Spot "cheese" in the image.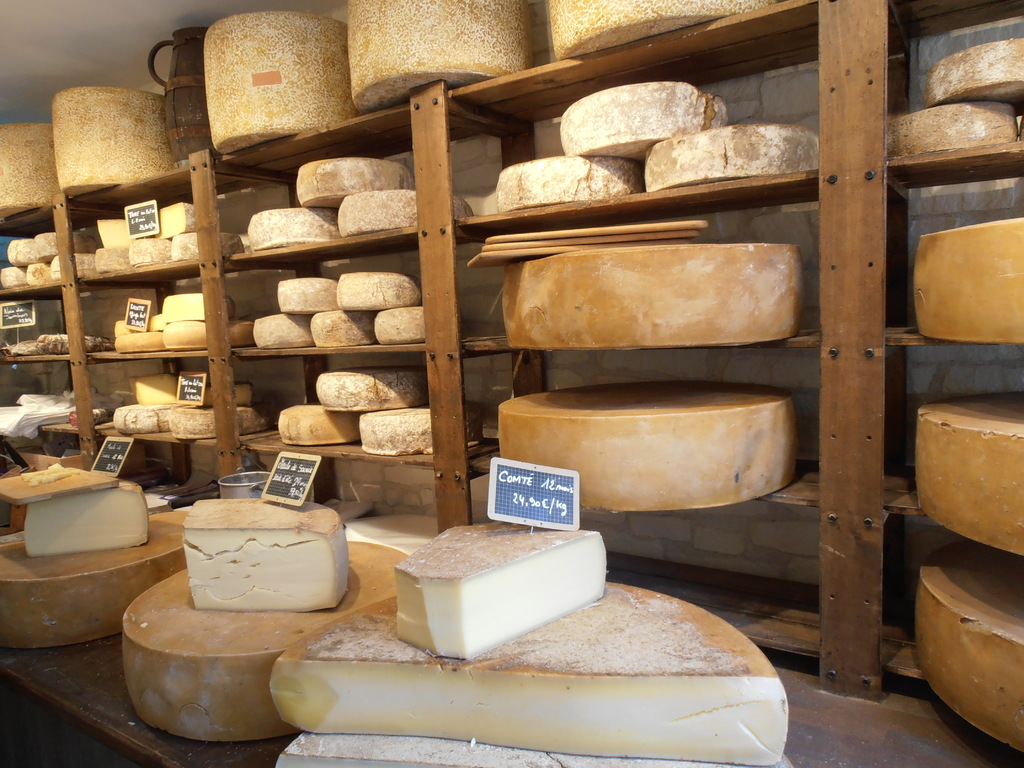
"cheese" found at 200 8 355 157.
